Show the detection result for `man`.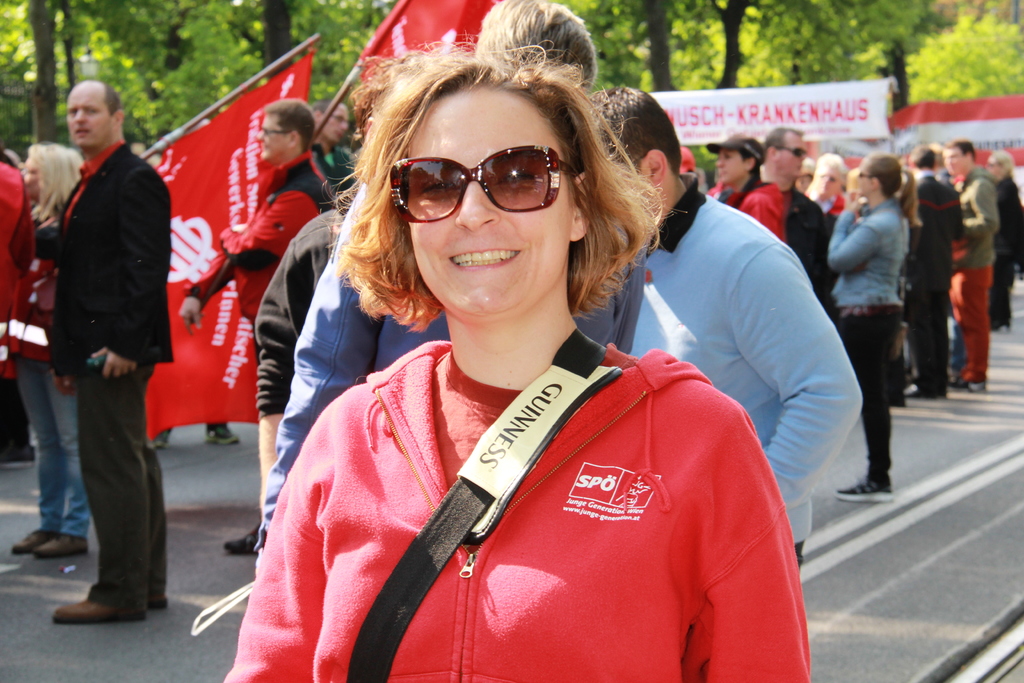
box(758, 126, 834, 332).
